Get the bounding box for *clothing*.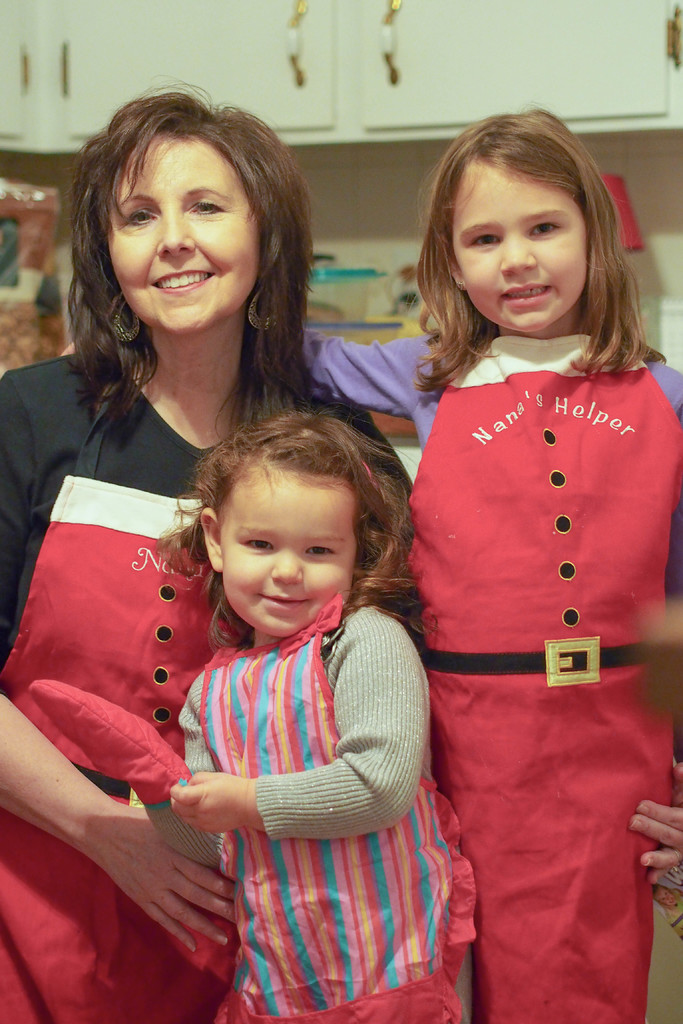
(left=0, top=350, right=418, bottom=1023).
